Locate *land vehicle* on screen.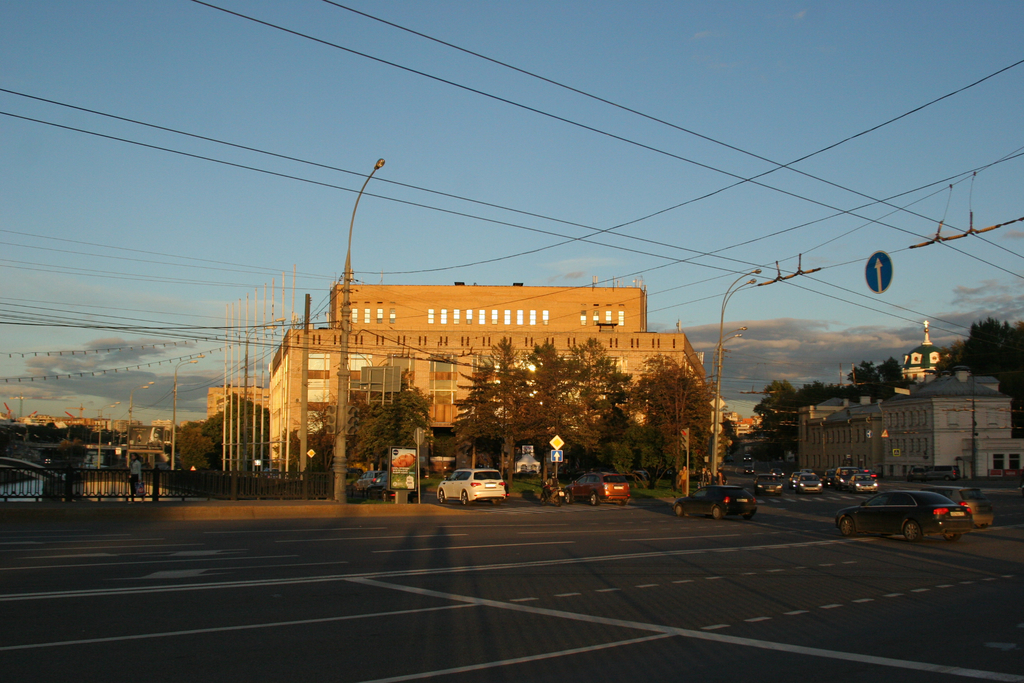
On screen at (355, 468, 383, 488).
